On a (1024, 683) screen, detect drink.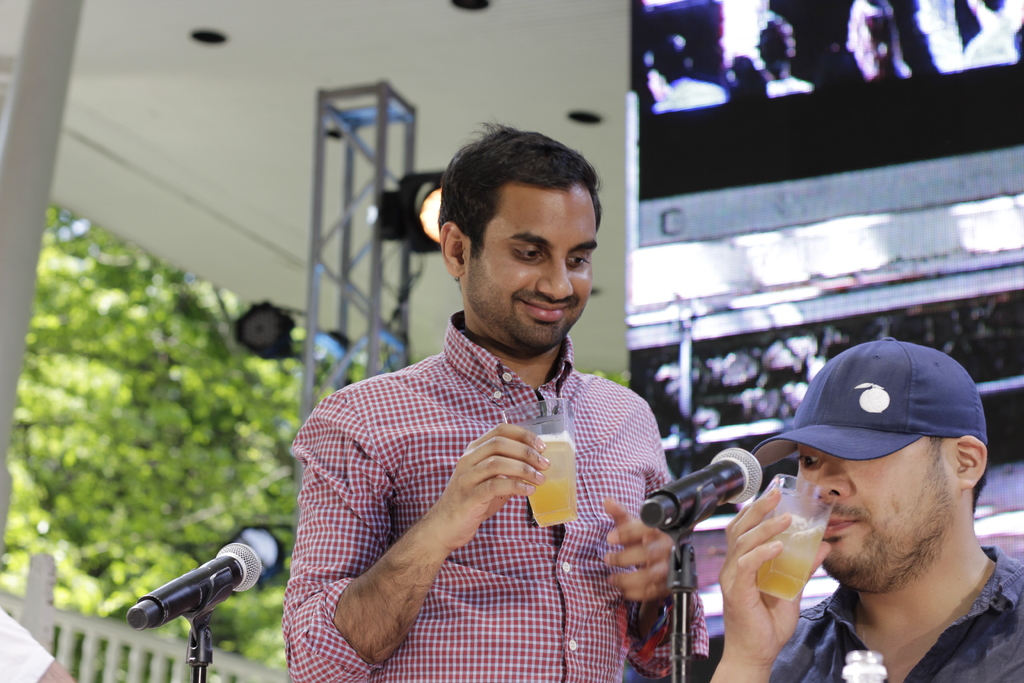
Rect(529, 431, 581, 527).
